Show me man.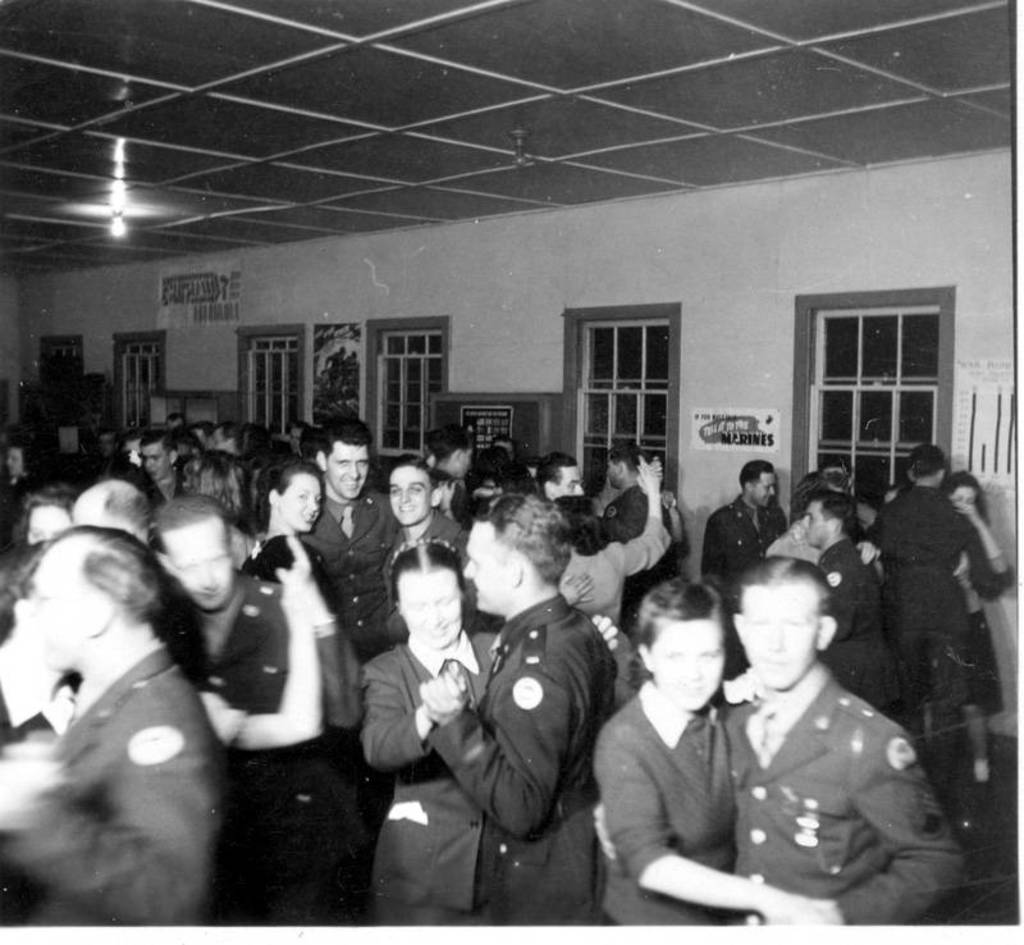
man is here: 608 443 682 607.
